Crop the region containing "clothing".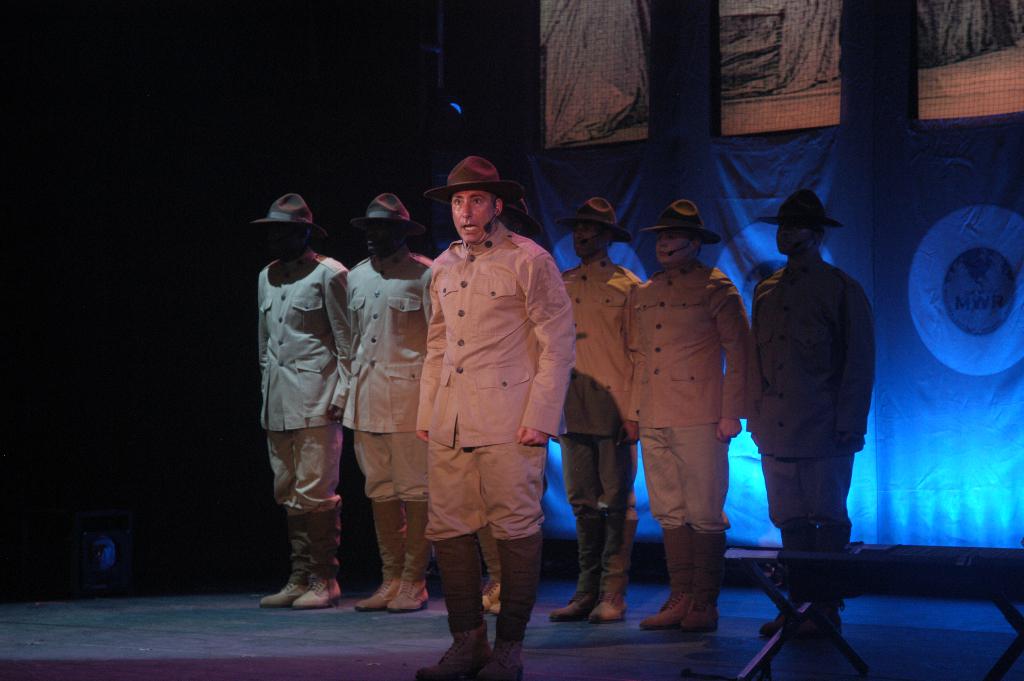
Crop region: left=348, top=246, right=442, bottom=549.
